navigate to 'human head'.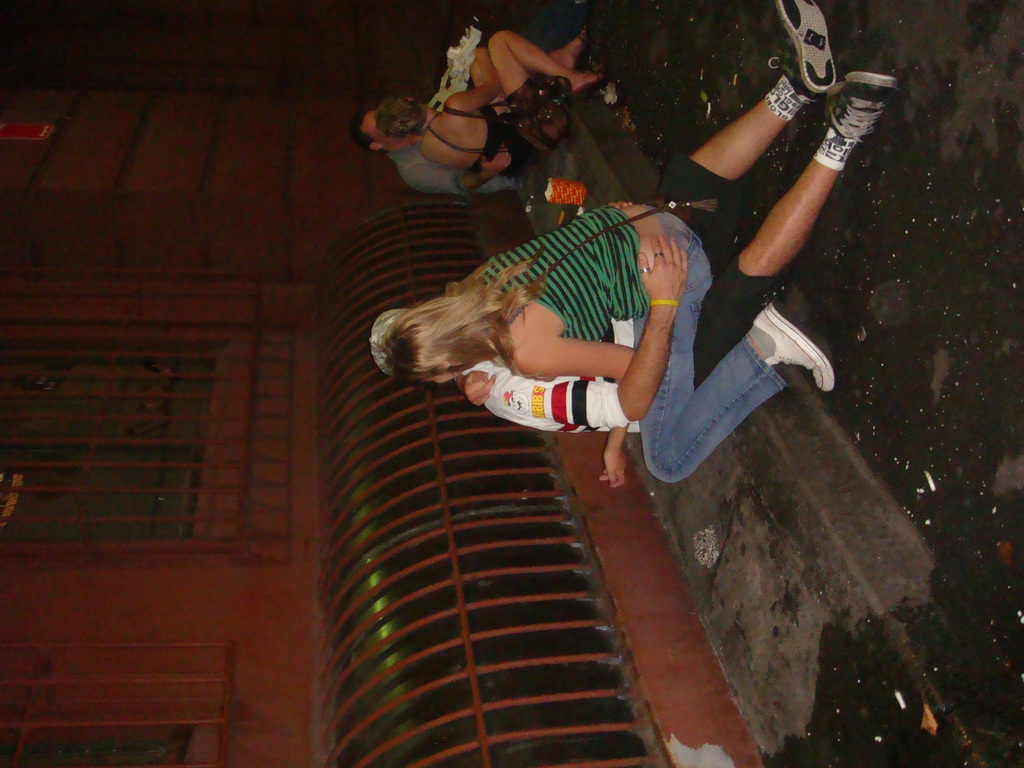
Navigation target: [383, 311, 487, 394].
